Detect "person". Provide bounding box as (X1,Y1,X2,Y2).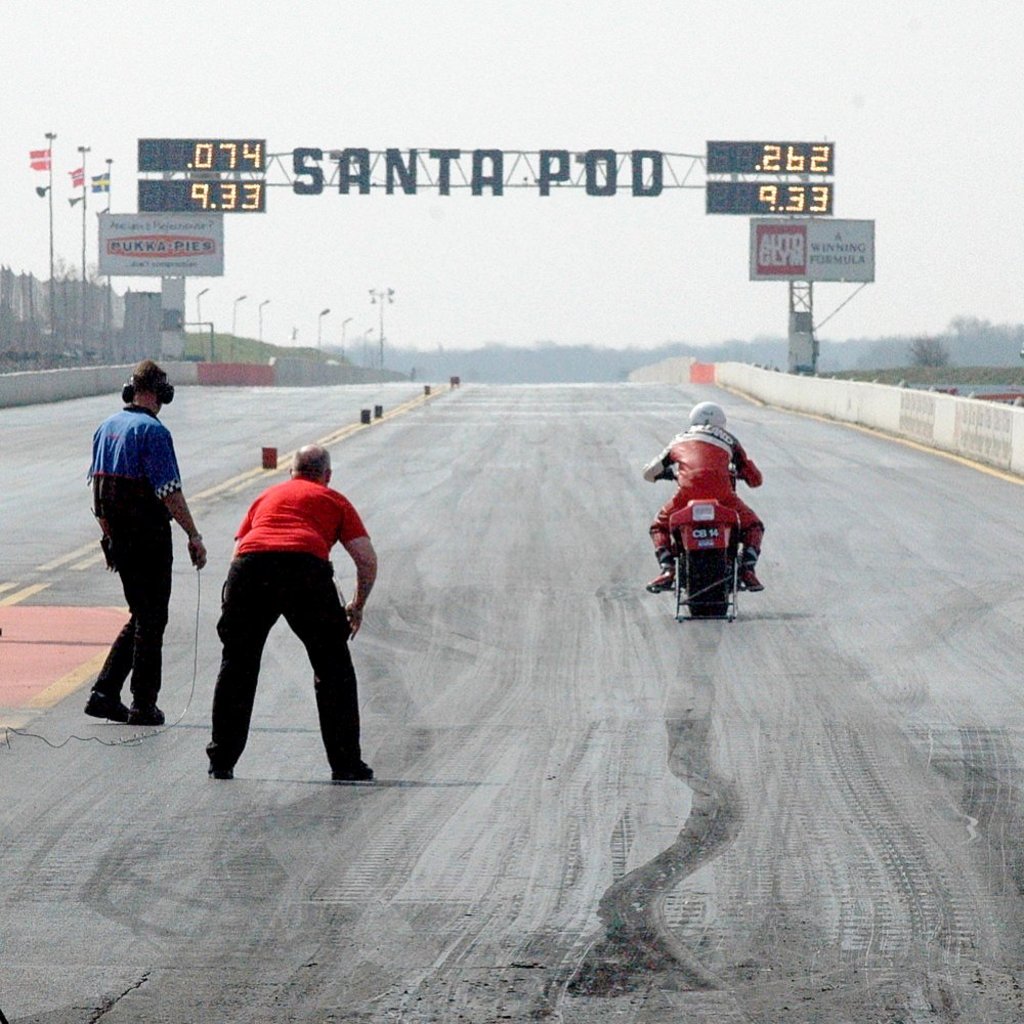
(201,415,373,786).
